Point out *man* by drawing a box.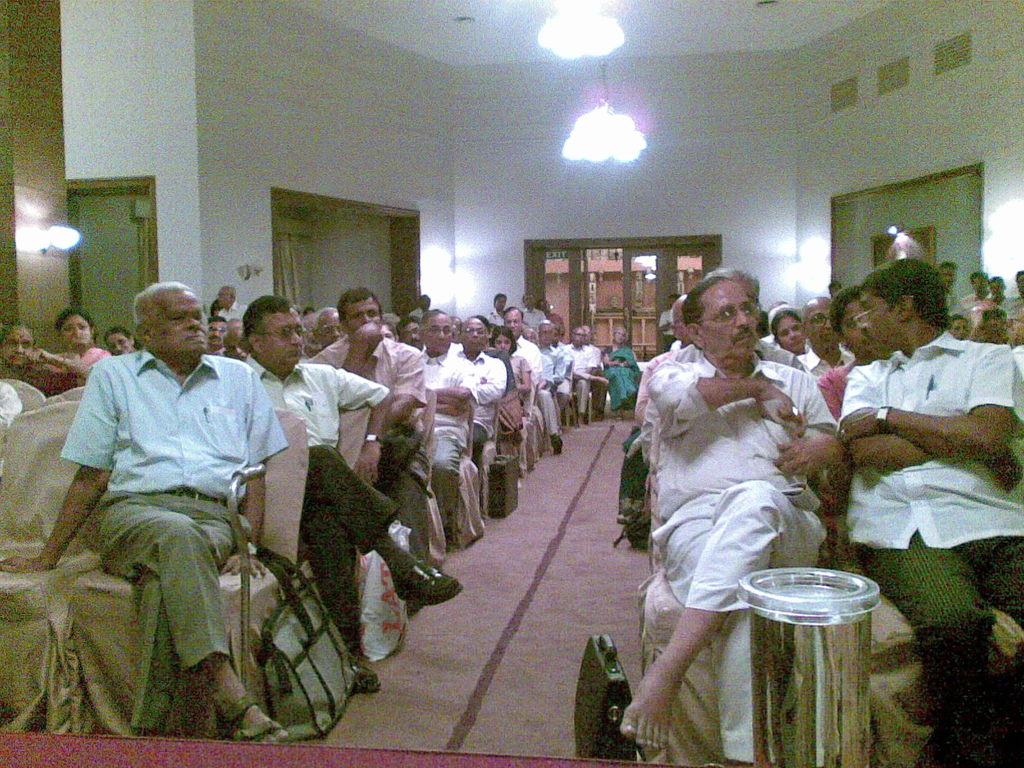
l=417, t=305, r=481, b=541.
